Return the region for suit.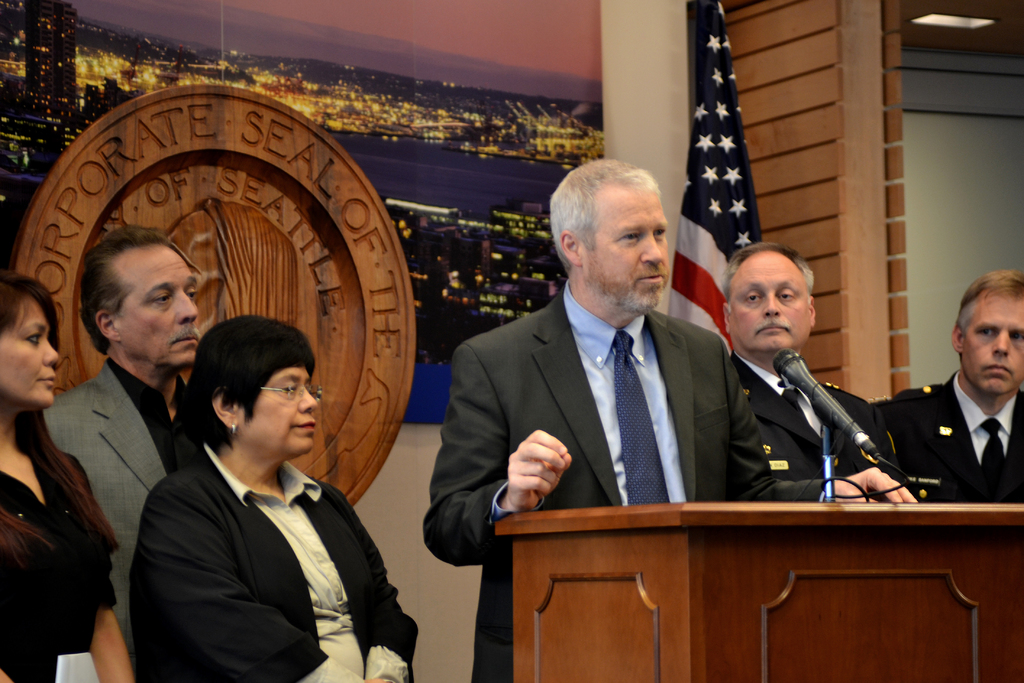
{"x1": 42, "y1": 357, "x2": 191, "y2": 682}.
